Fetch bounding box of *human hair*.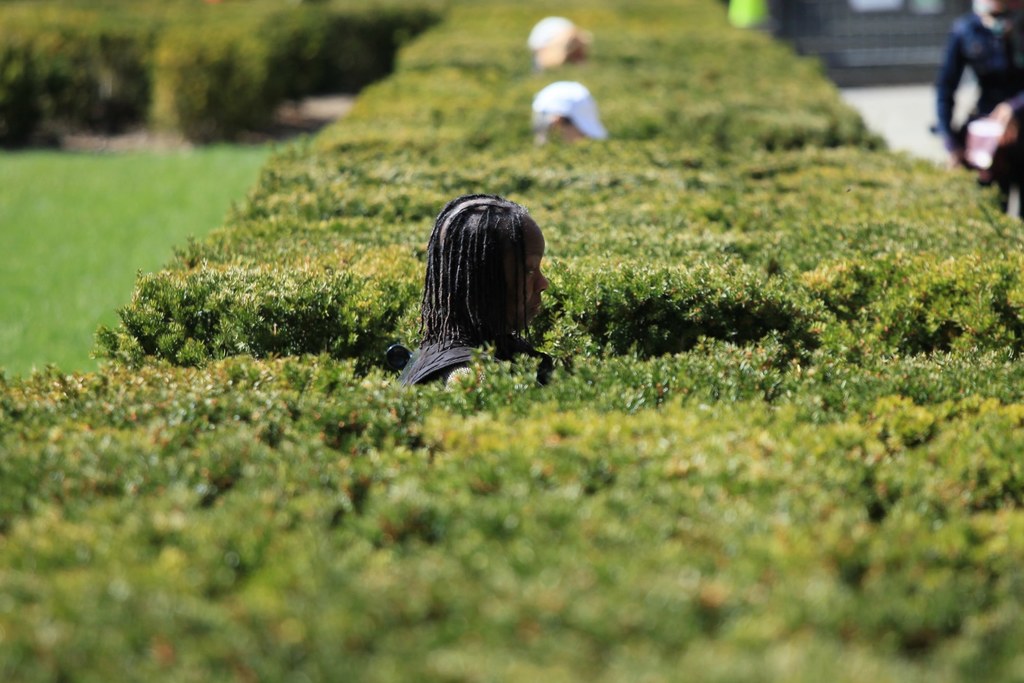
Bbox: [417, 190, 547, 359].
